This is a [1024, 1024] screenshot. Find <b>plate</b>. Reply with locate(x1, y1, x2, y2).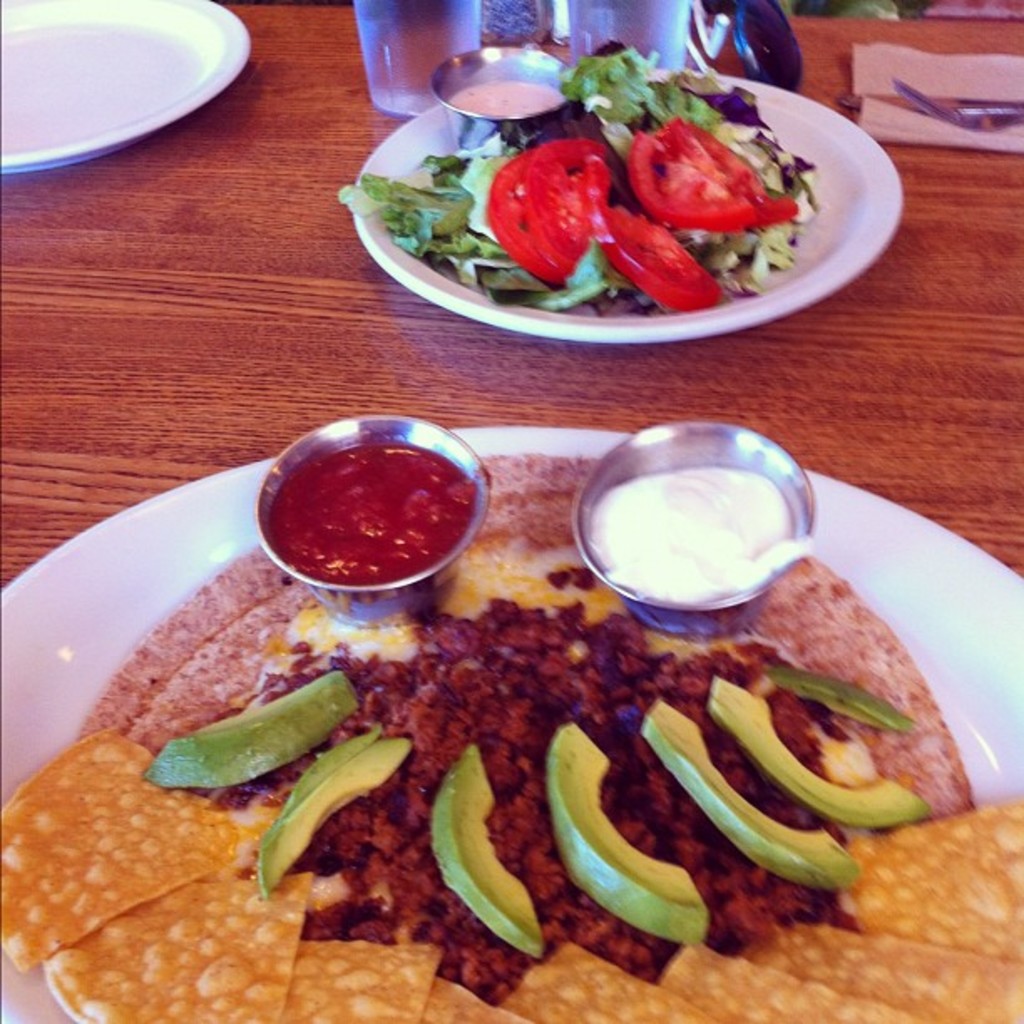
locate(0, 422, 1022, 1022).
